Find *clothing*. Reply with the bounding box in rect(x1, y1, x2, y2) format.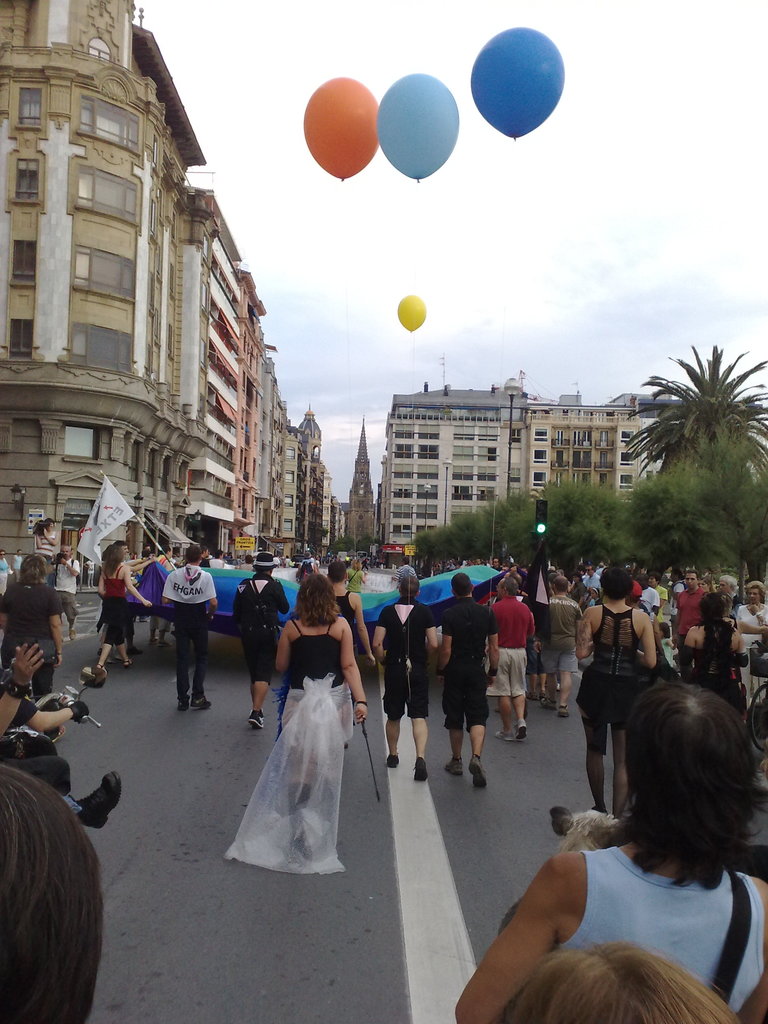
rect(0, 573, 70, 700).
